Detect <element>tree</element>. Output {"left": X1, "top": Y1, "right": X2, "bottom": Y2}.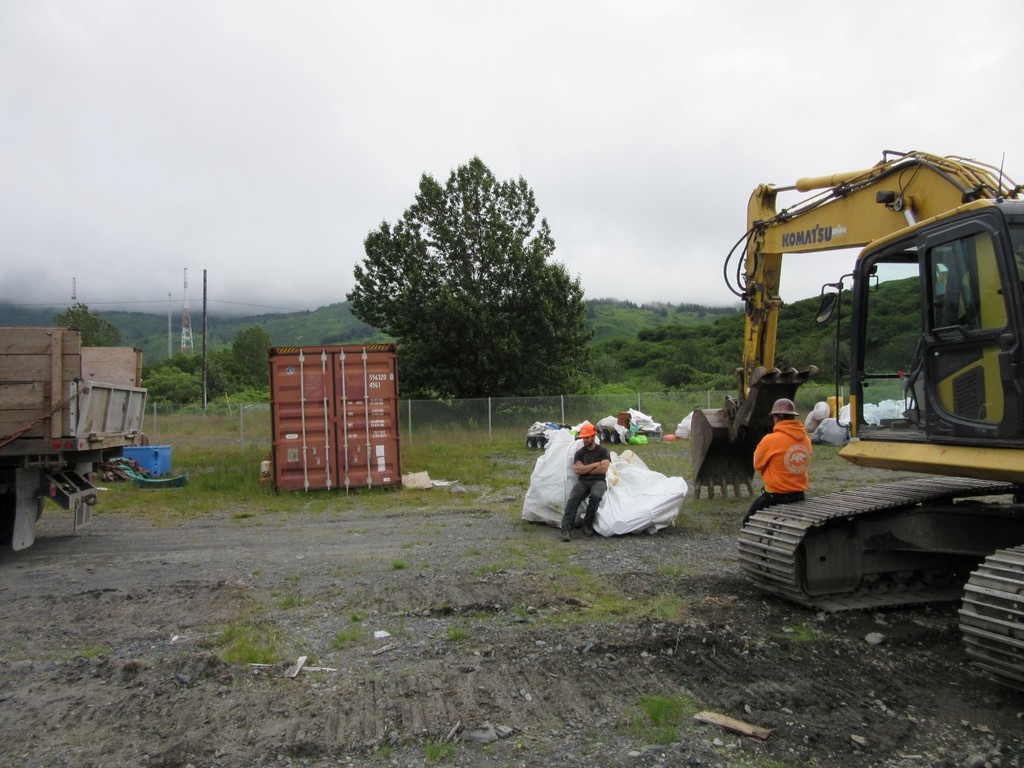
{"left": 344, "top": 154, "right": 604, "bottom": 418}.
